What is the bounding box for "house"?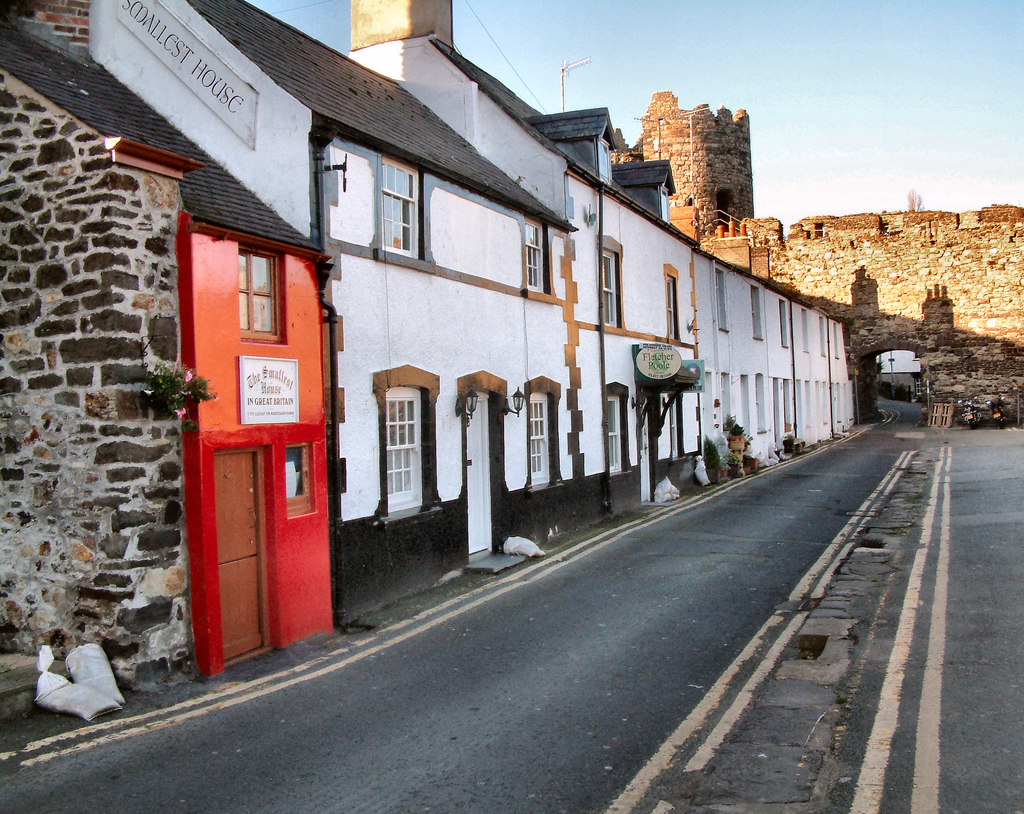
[x1=0, y1=0, x2=851, y2=711].
